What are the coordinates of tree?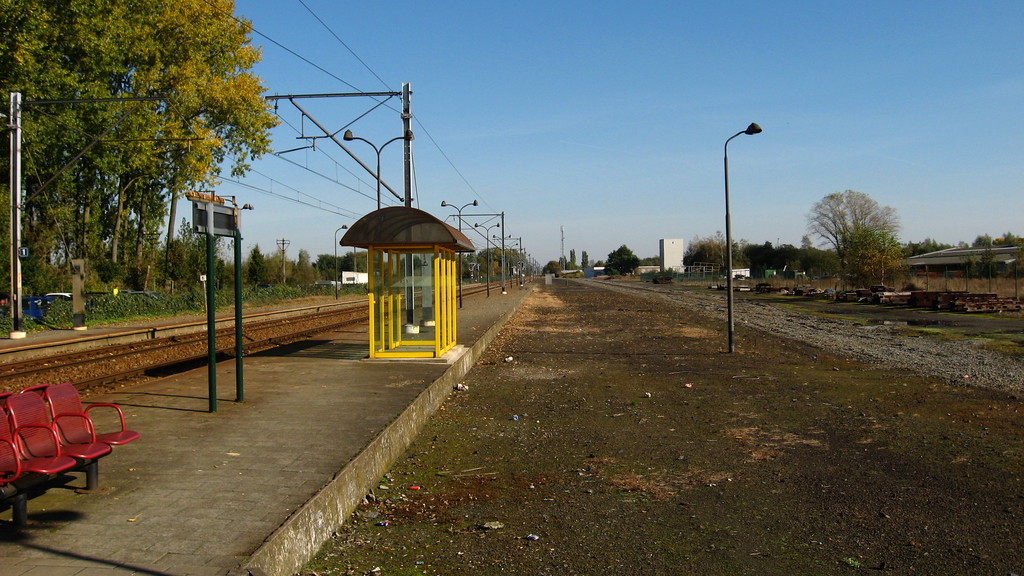
(570,249,577,263).
